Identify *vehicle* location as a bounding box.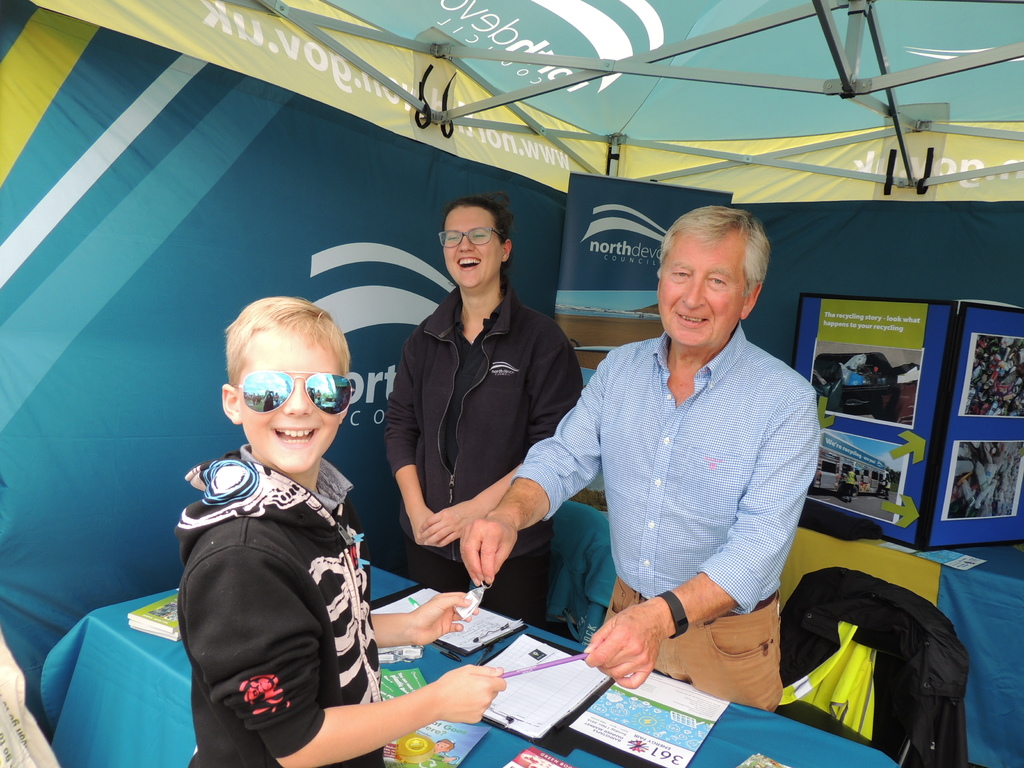
pyautogui.locateOnScreen(812, 431, 892, 497).
